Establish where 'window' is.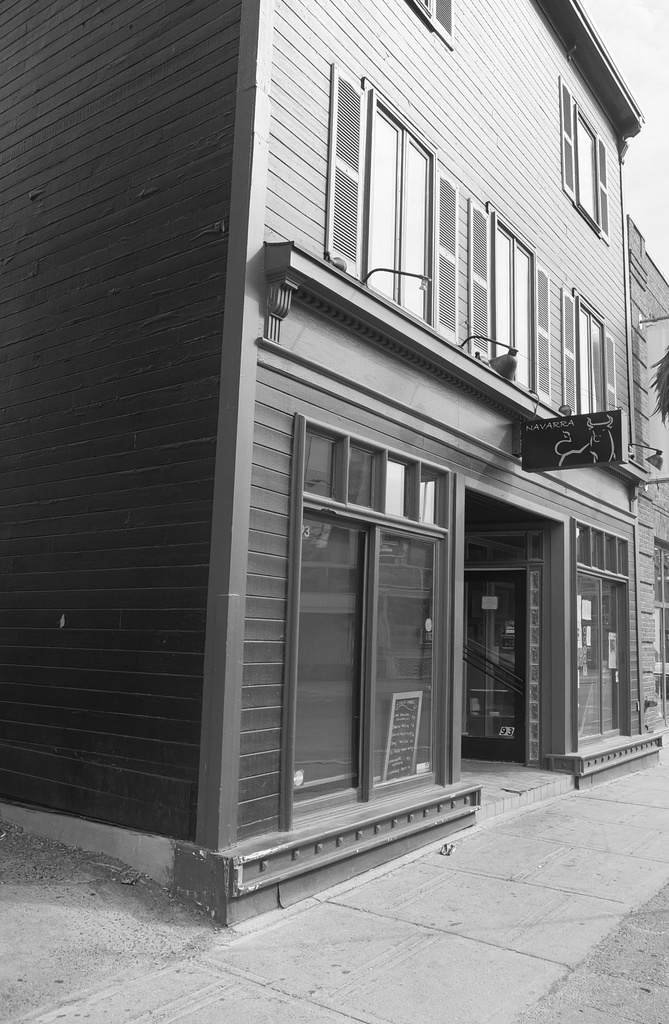
Established at box=[556, 69, 615, 246].
